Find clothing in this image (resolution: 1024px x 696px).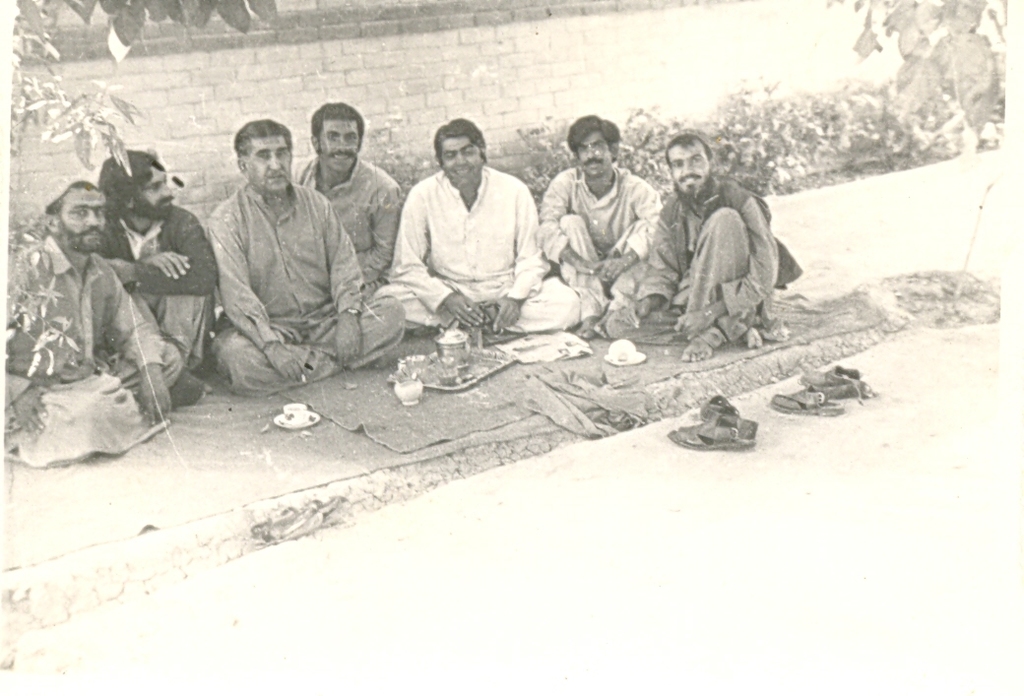
<bbox>204, 178, 403, 399</bbox>.
